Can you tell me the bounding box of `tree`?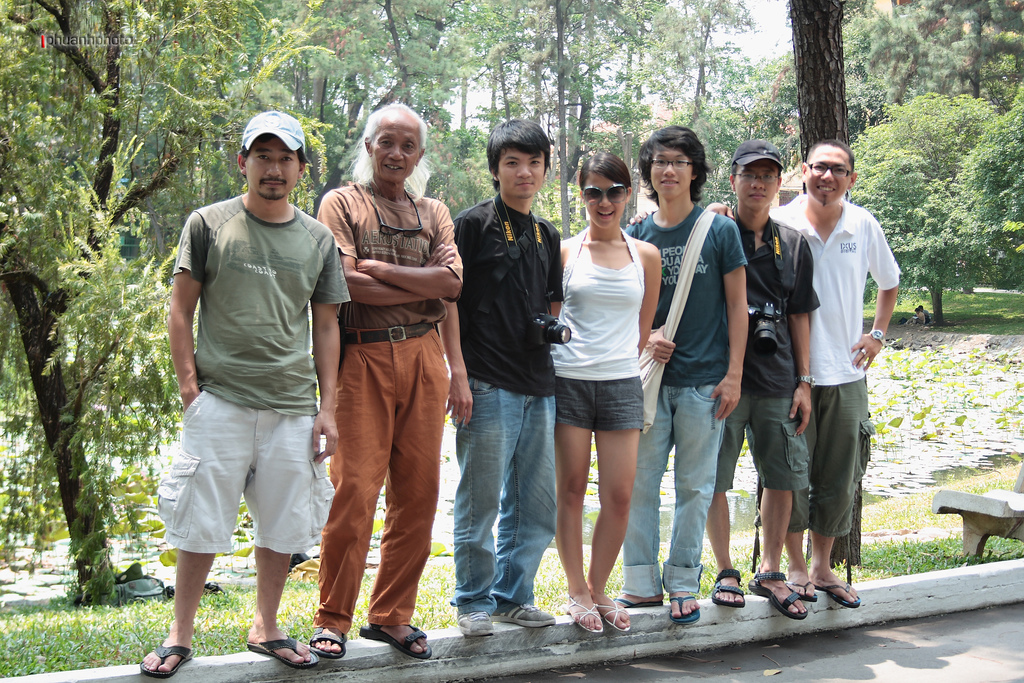
bbox=(584, 0, 693, 146).
